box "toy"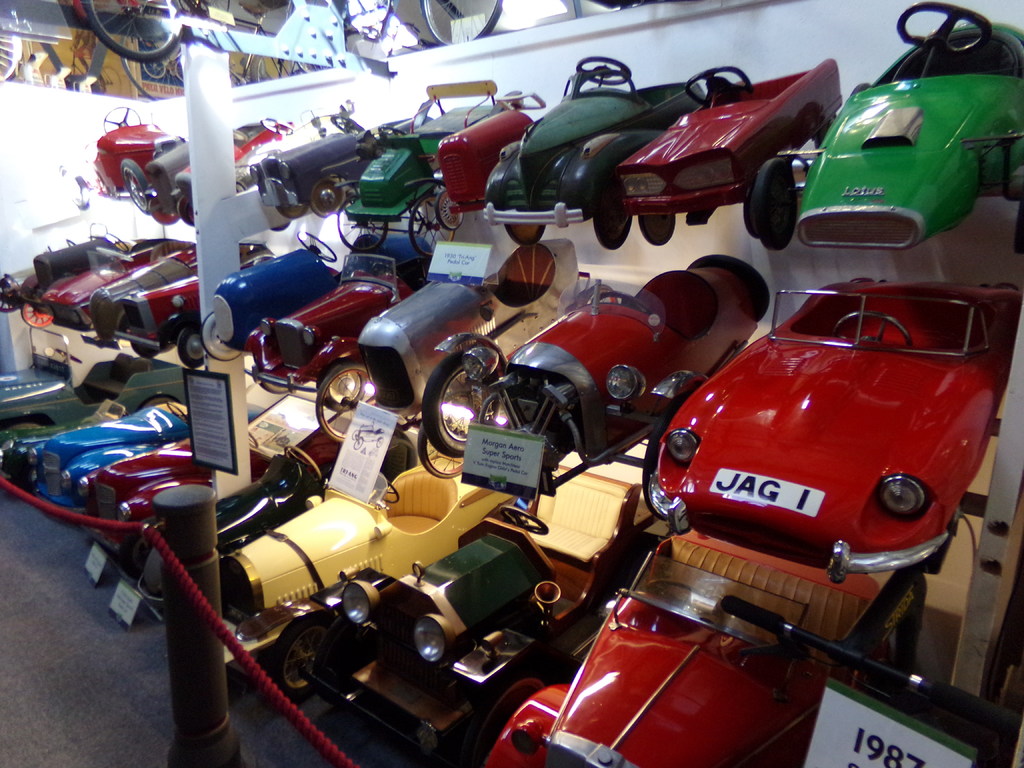
<region>483, 529, 884, 767</region>
